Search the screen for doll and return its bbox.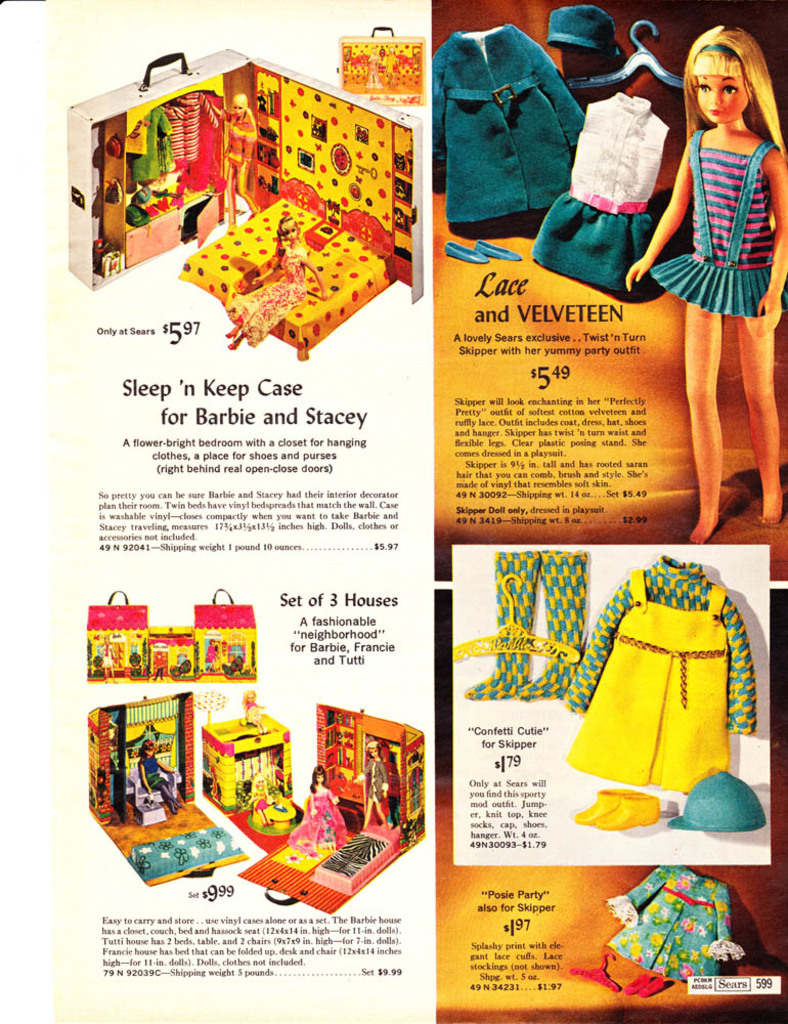
Found: <region>363, 742, 394, 824</region>.
